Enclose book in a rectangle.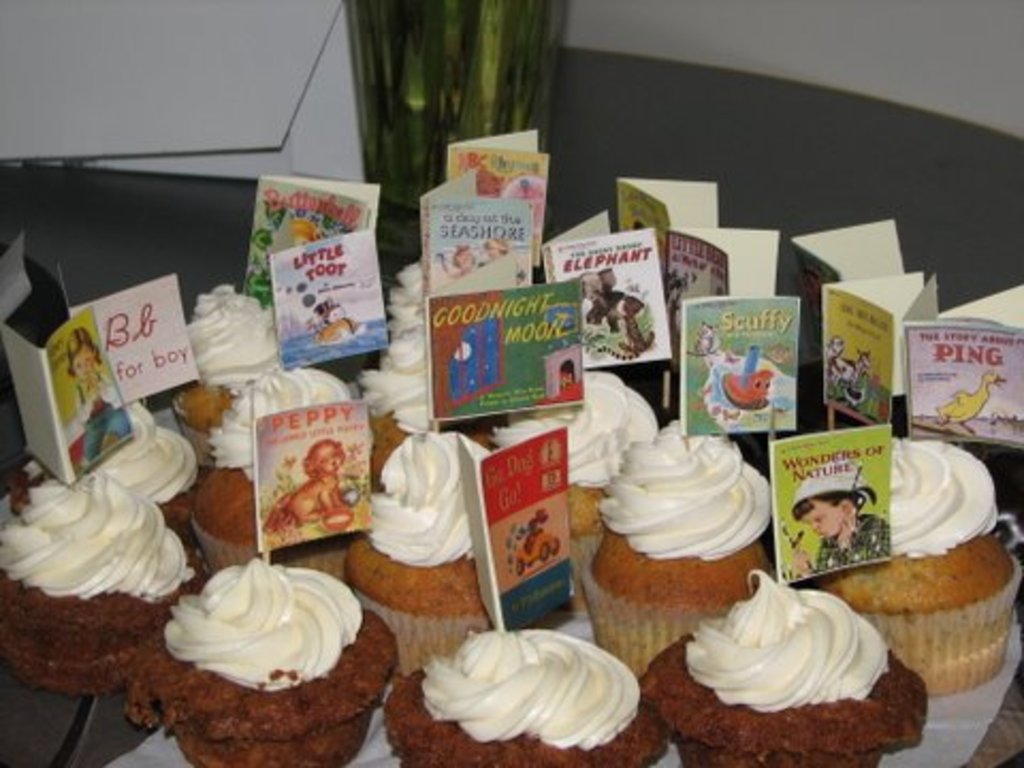
[x1=0, y1=224, x2=34, y2=335].
